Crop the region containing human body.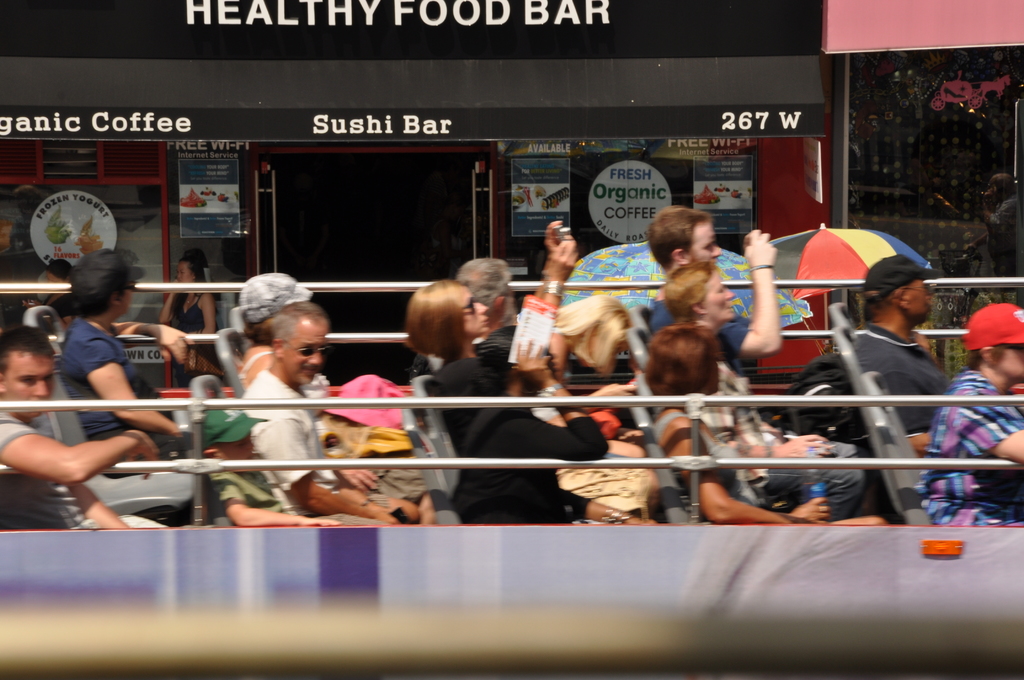
Crop region: [847, 261, 947, 451].
